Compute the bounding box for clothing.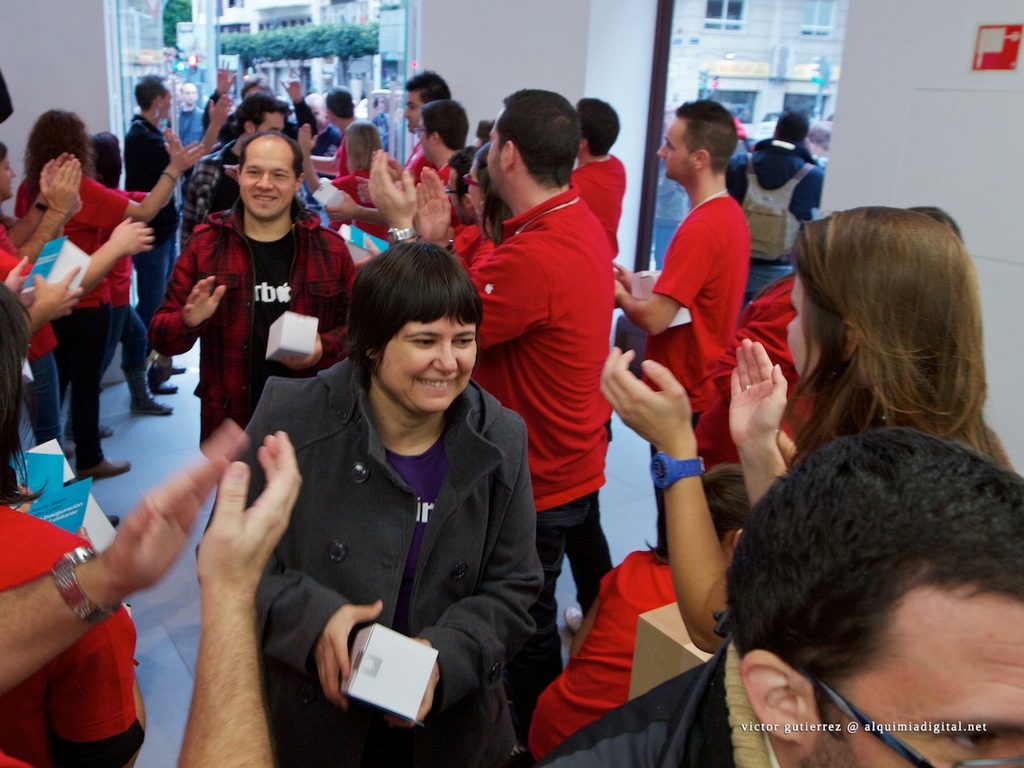
(329,167,394,243).
